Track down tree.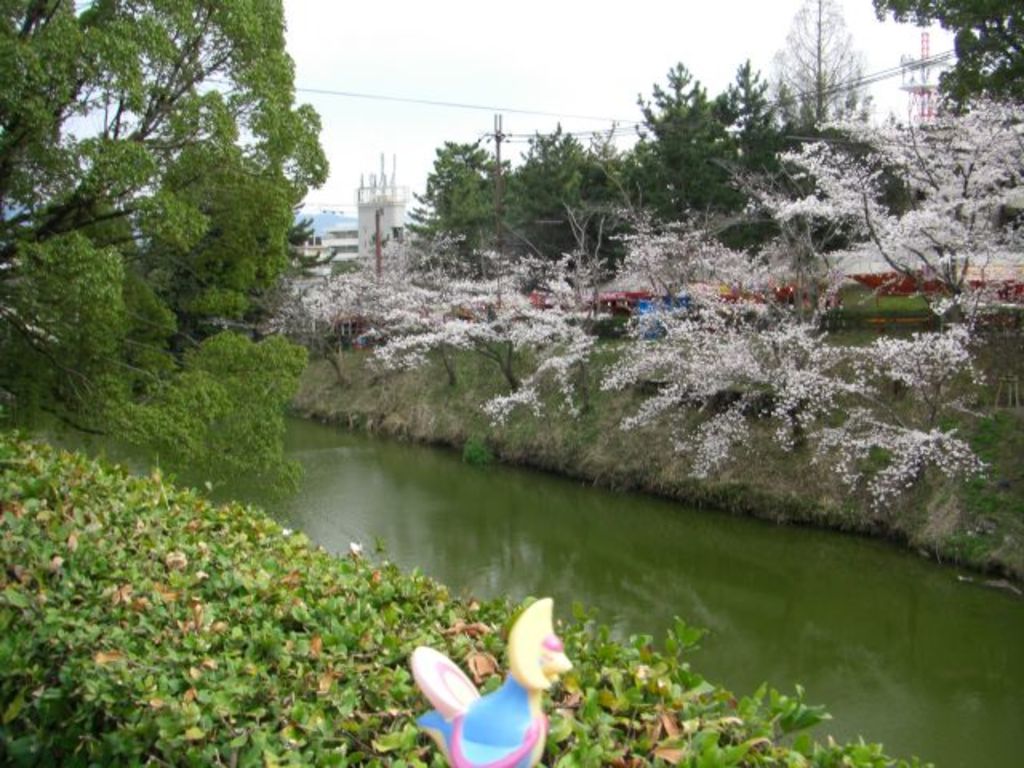
Tracked to locate(203, 219, 459, 389).
